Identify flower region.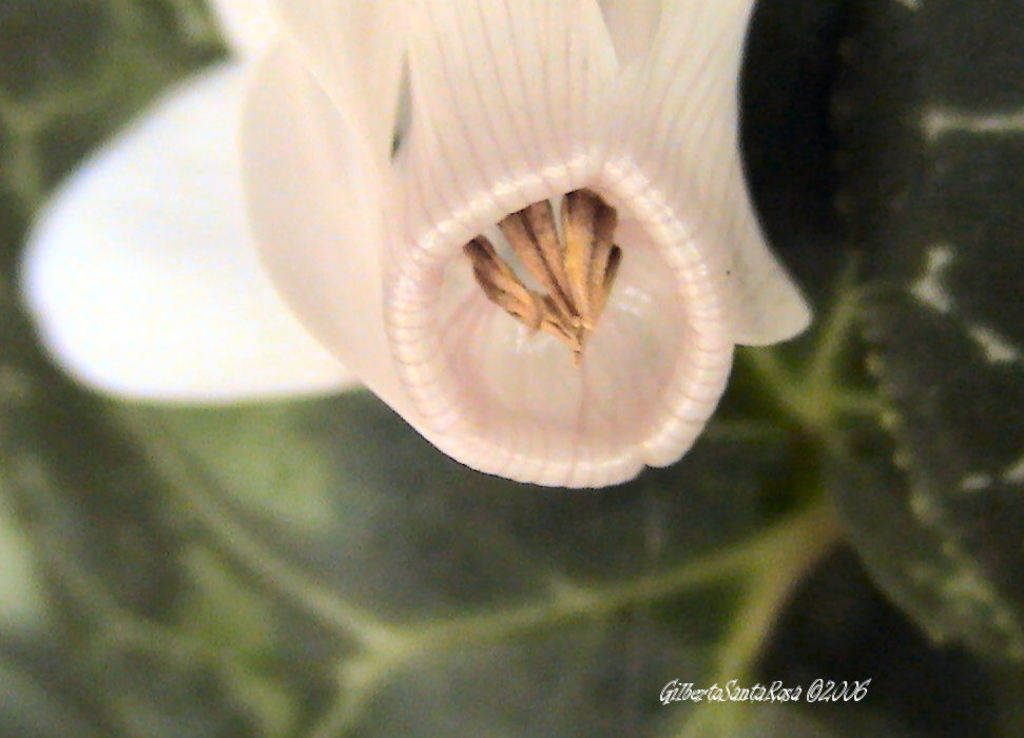
Region: select_region(9, 0, 819, 493).
